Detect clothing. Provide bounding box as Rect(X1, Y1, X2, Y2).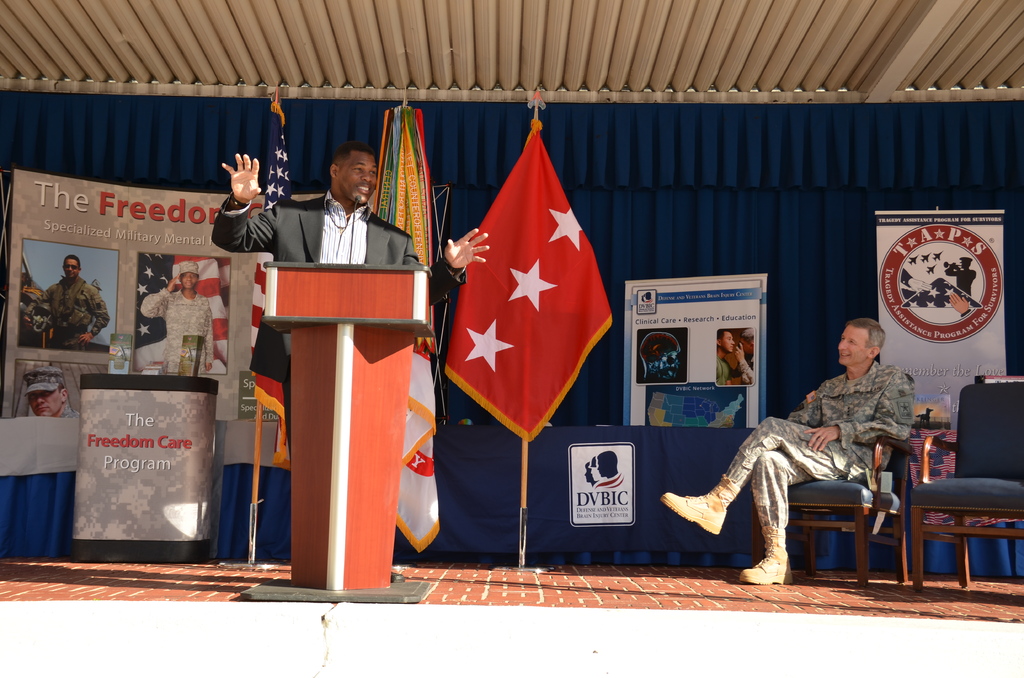
Rect(212, 191, 464, 466).
